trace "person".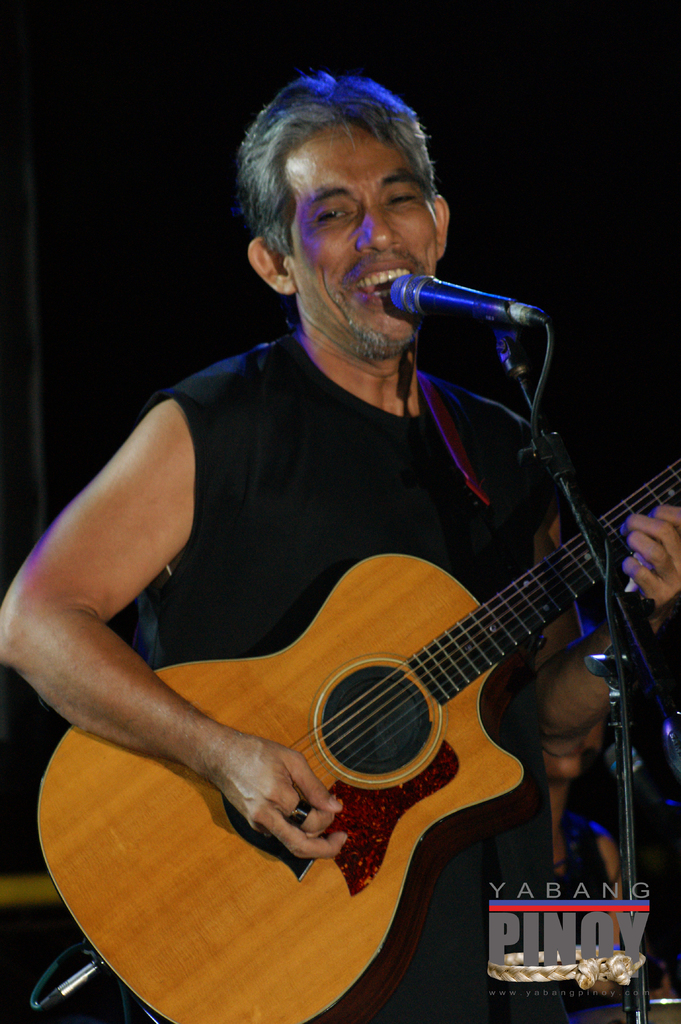
Traced to [left=63, top=68, right=668, bottom=986].
